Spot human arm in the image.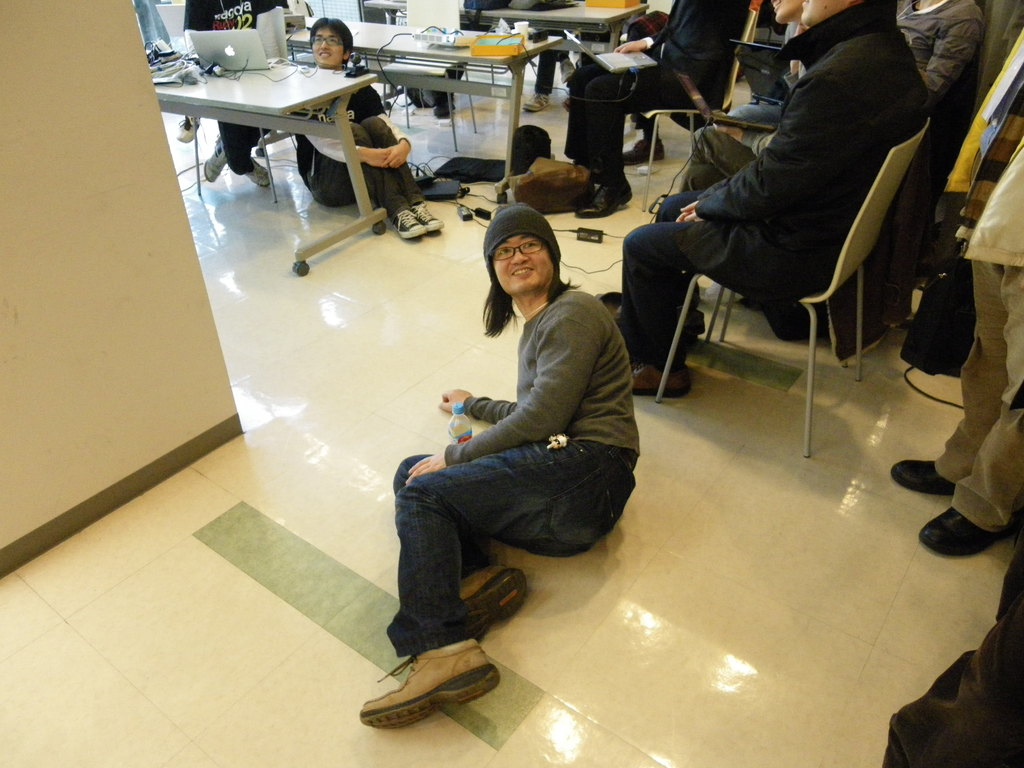
human arm found at [399,318,611,486].
